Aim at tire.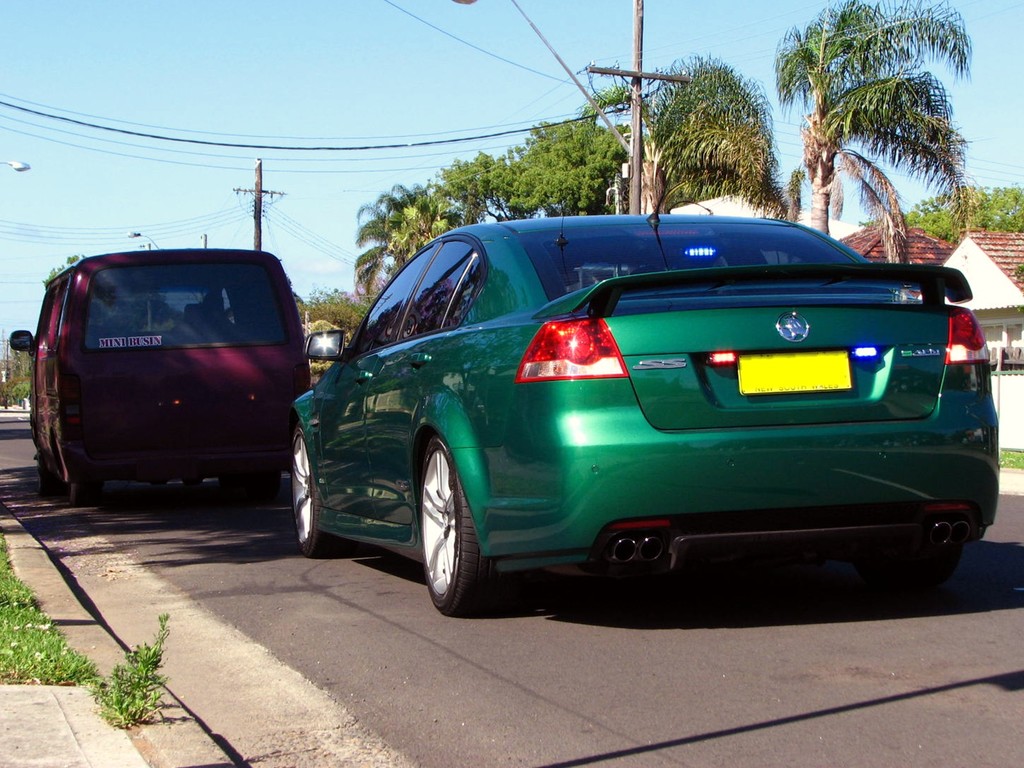
Aimed at bbox(38, 445, 52, 487).
